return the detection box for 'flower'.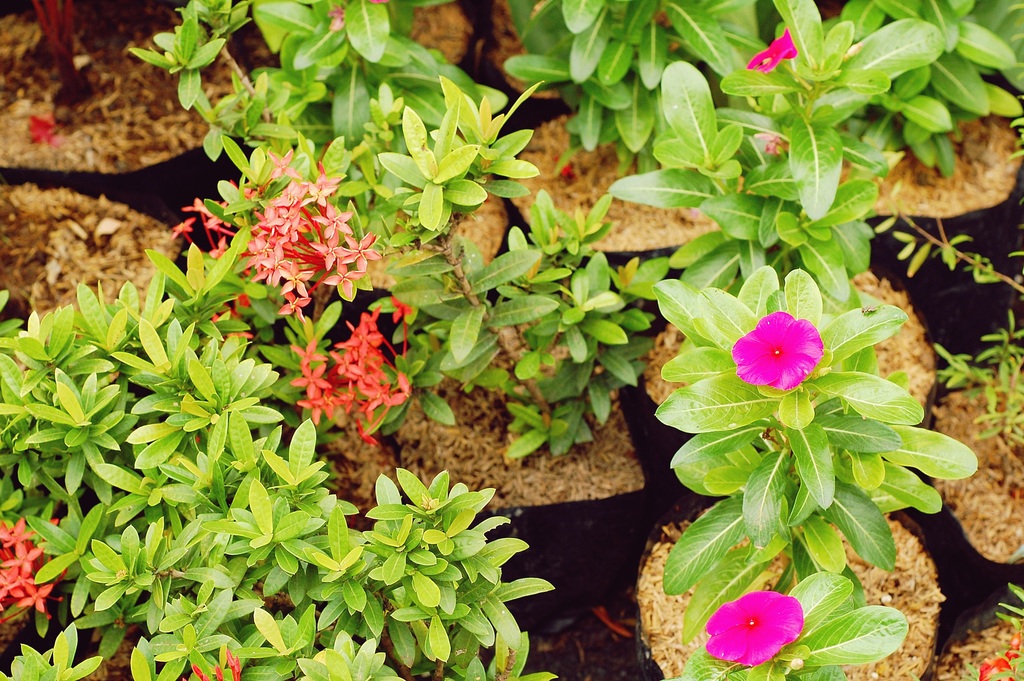
<bbox>698, 586, 805, 664</bbox>.
